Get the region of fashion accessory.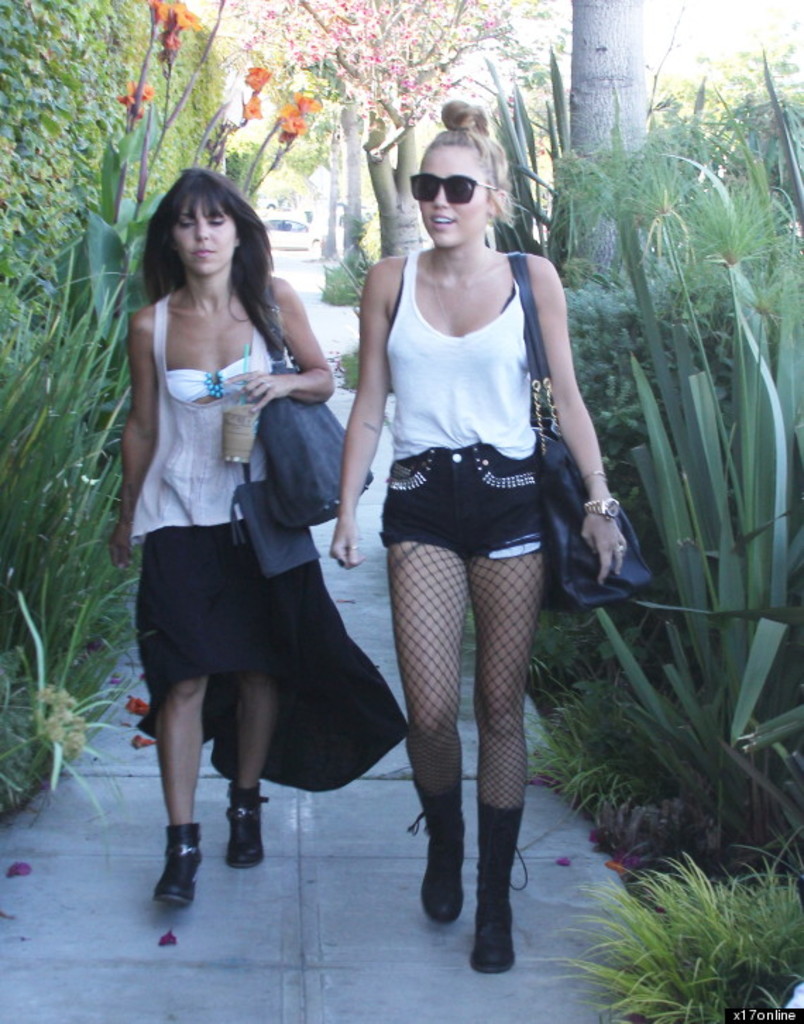
150, 819, 203, 904.
